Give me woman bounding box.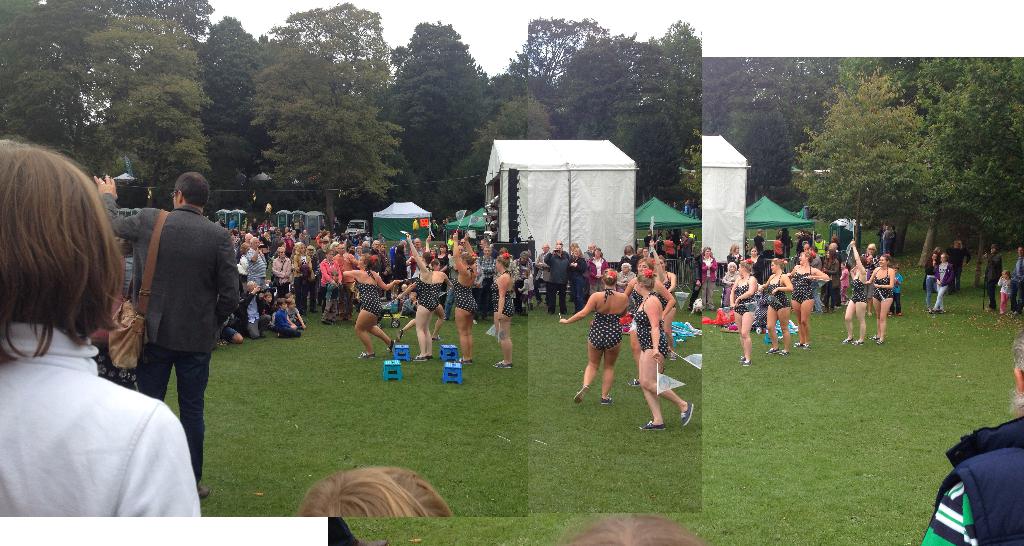
x1=406 y1=234 x2=433 y2=361.
